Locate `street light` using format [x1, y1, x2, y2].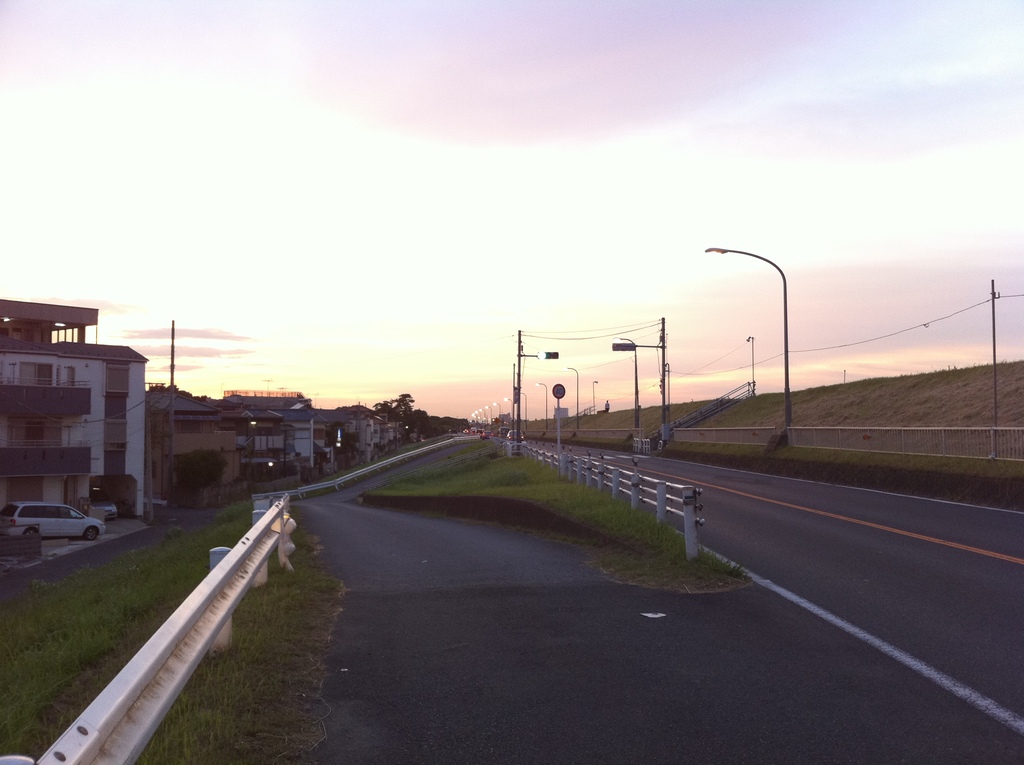
[486, 404, 493, 424].
